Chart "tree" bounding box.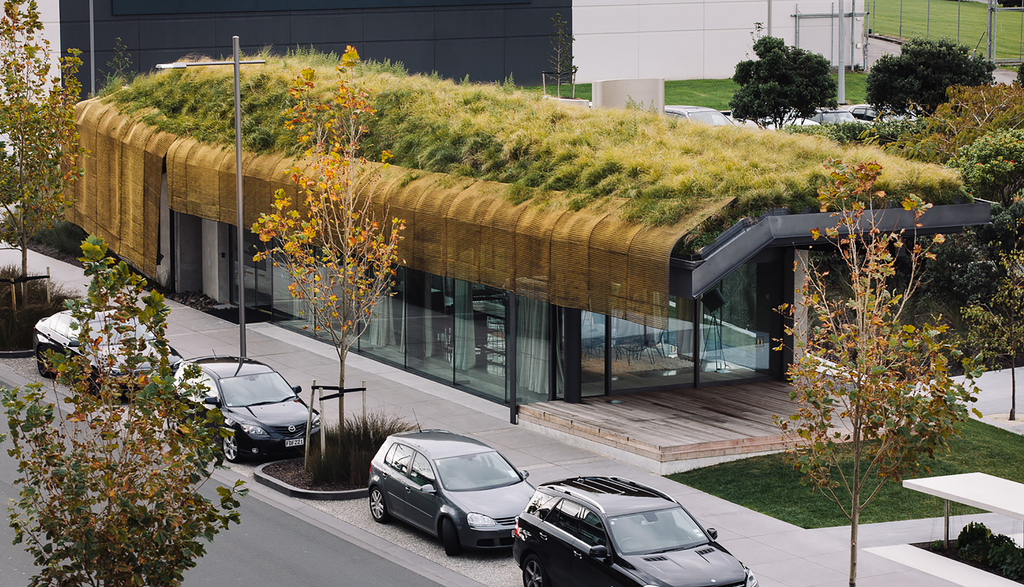
Charted: bbox=[3, 237, 253, 586].
